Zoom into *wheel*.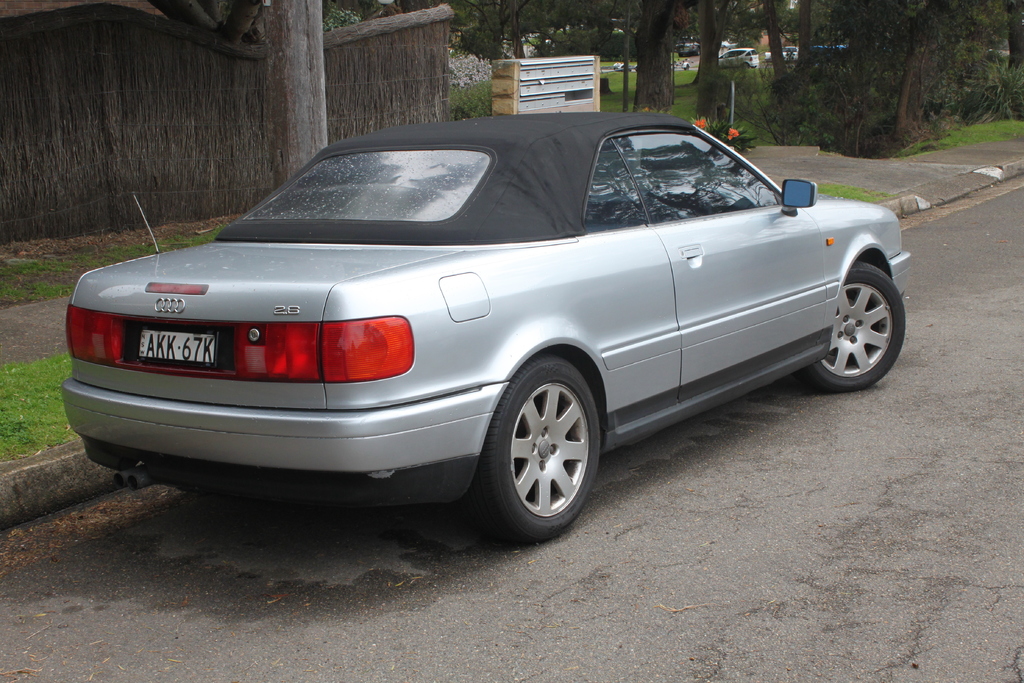
Zoom target: (x1=472, y1=357, x2=601, y2=541).
